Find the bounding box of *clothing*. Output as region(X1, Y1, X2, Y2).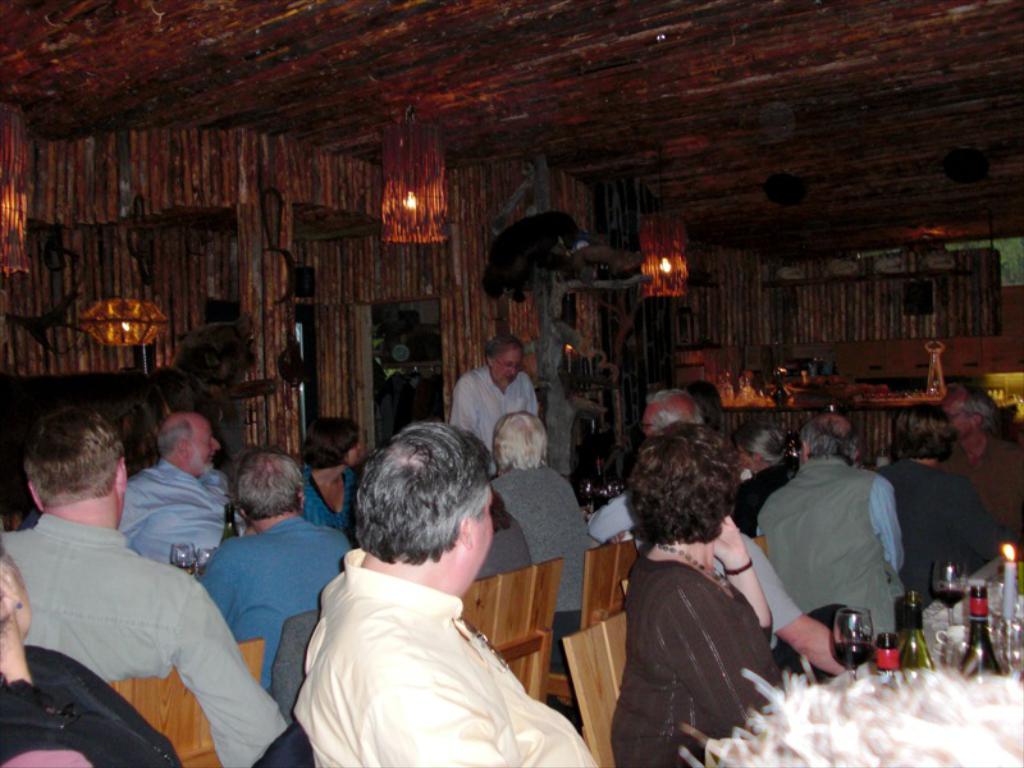
region(588, 490, 800, 635).
